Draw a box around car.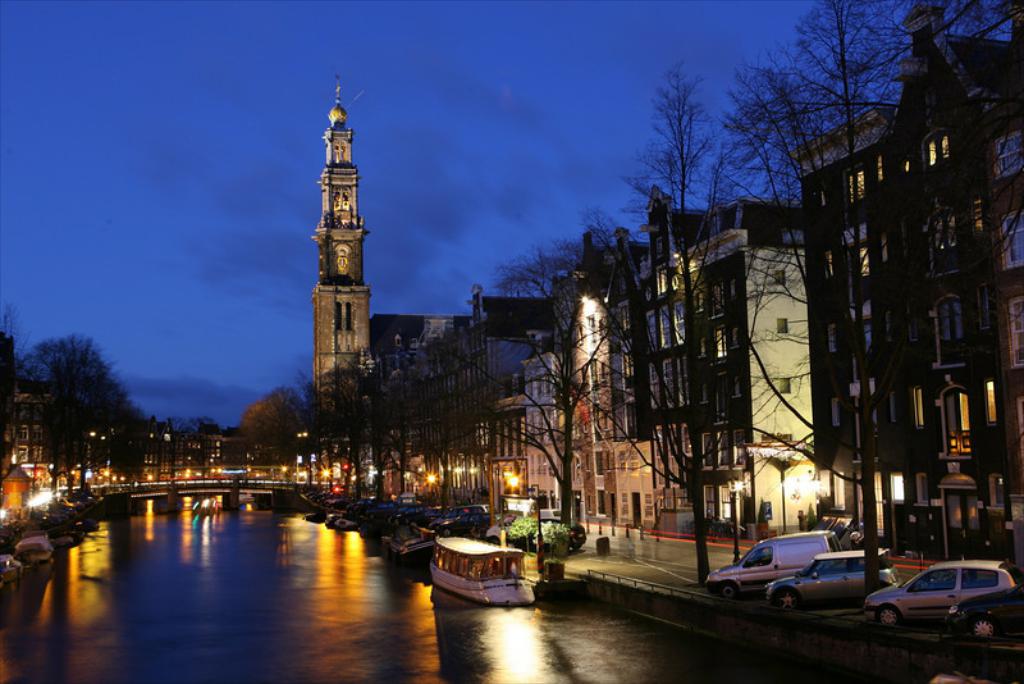
box(393, 503, 443, 519).
